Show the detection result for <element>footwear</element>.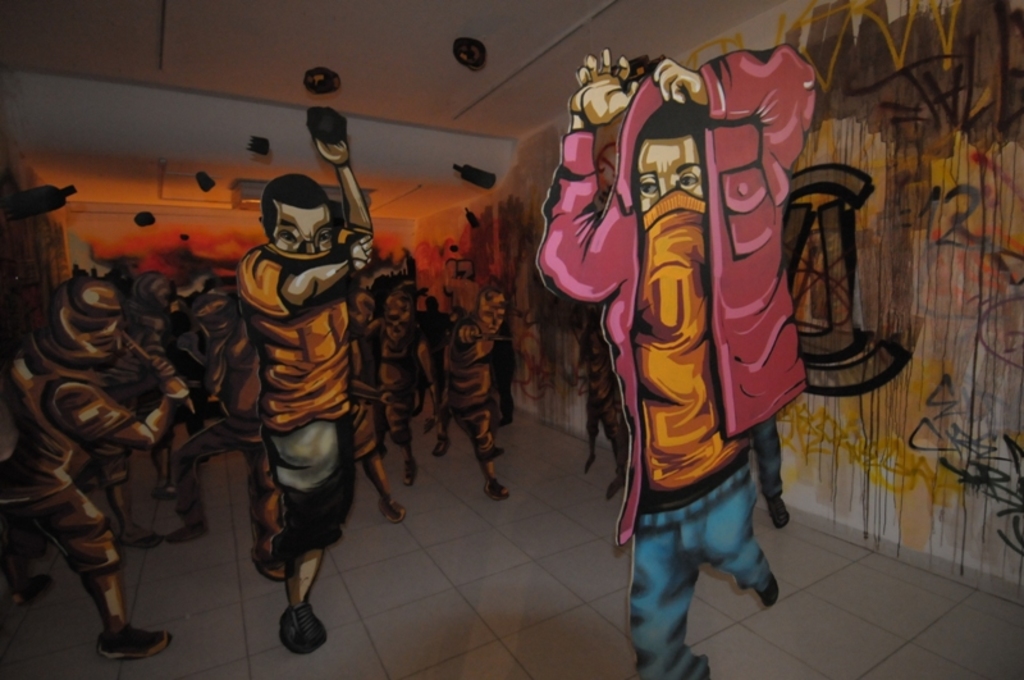
Rect(244, 547, 283, 583).
